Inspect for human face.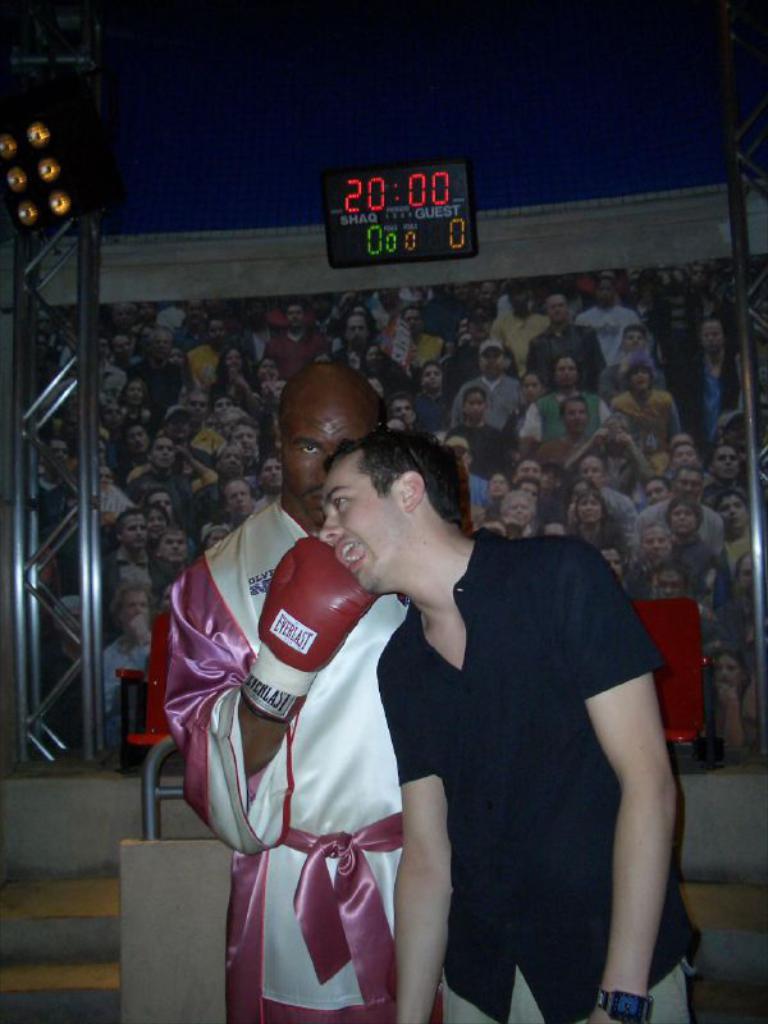
Inspection: {"left": 120, "top": 511, "right": 147, "bottom": 547}.
